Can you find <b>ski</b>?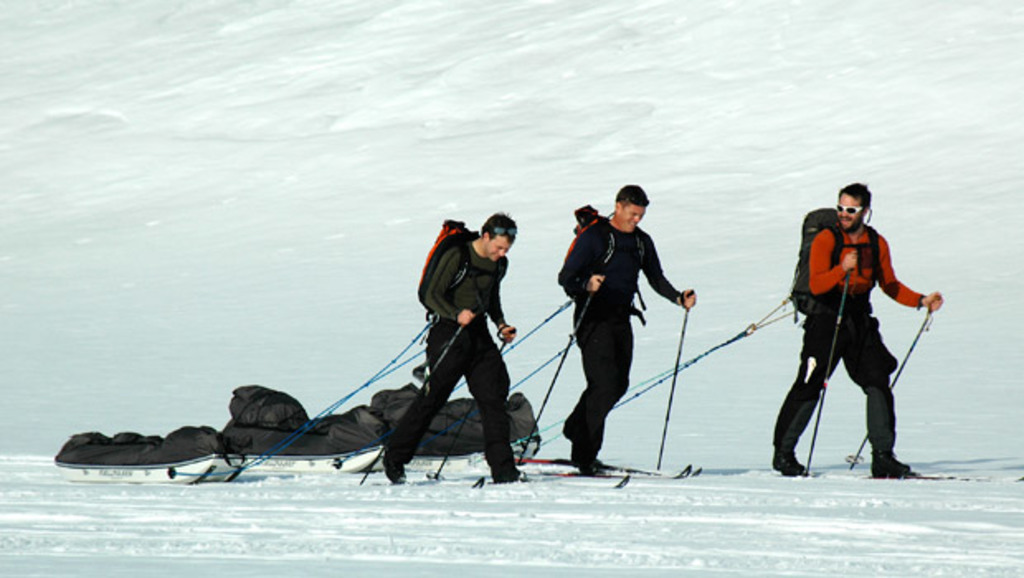
Yes, bounding box: rect(537, 452, 705, 484).
